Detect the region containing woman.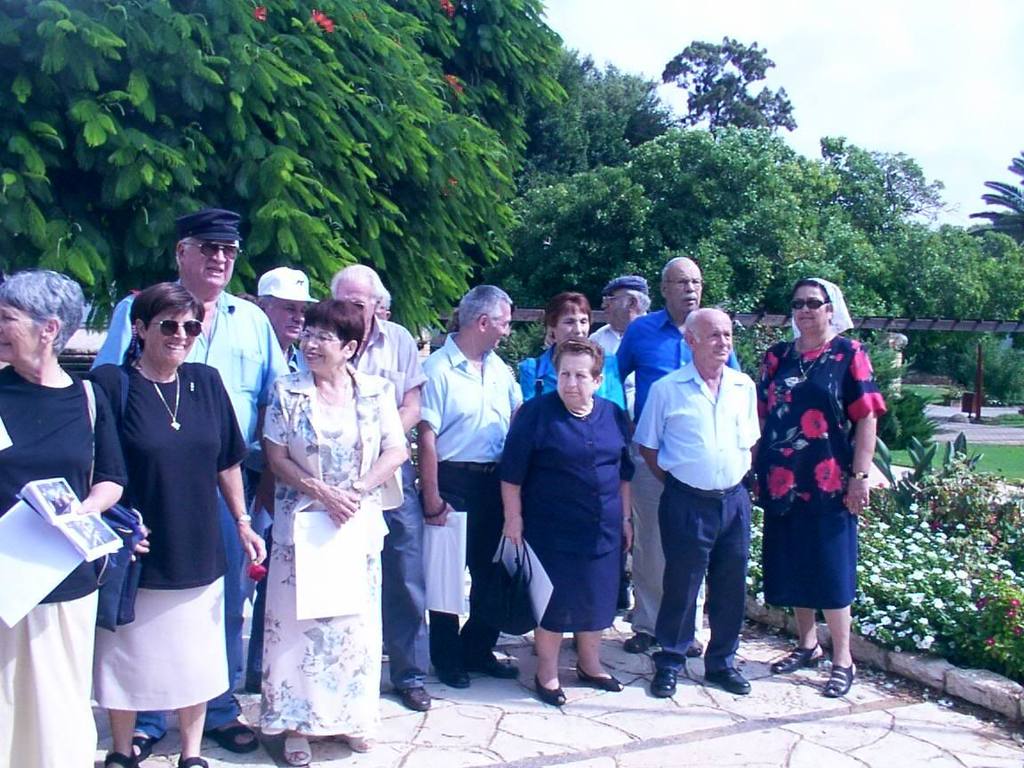
l=755, t=281, r=892, b=707.
